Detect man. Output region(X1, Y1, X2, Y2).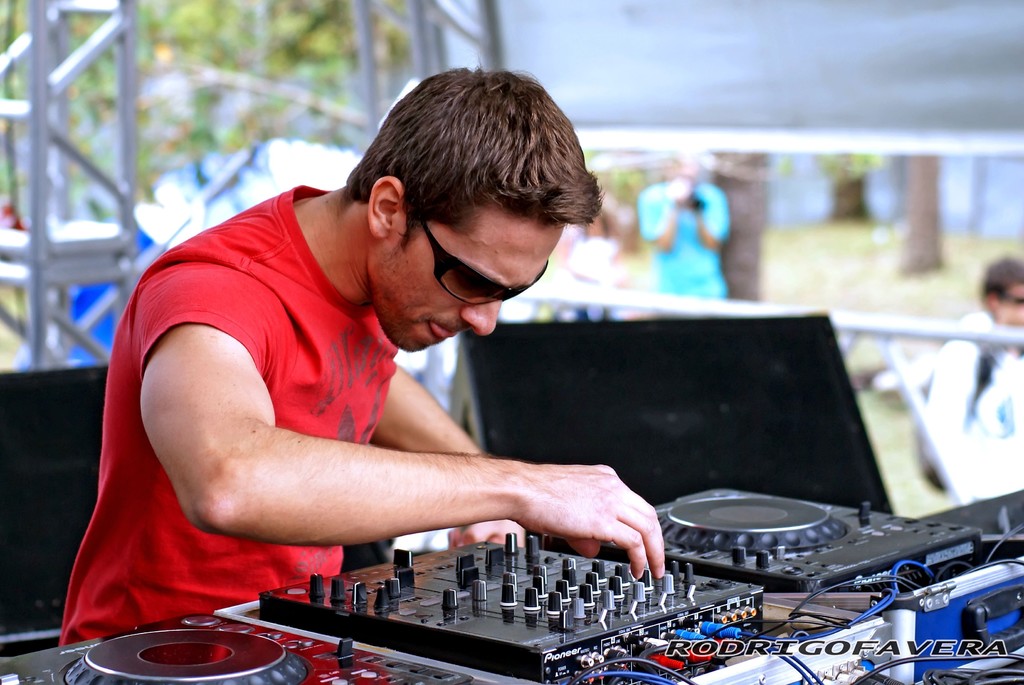
region(52, 66, 680, 639).
